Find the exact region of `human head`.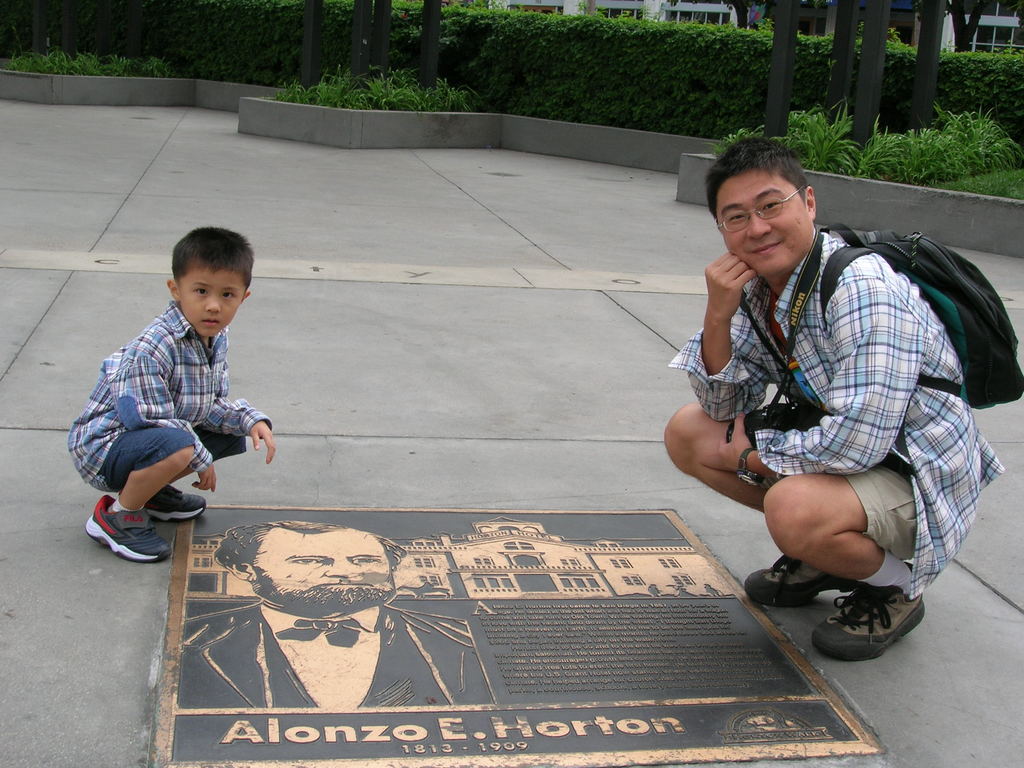
Exact region: bbox(218, 520, 403, 617).
